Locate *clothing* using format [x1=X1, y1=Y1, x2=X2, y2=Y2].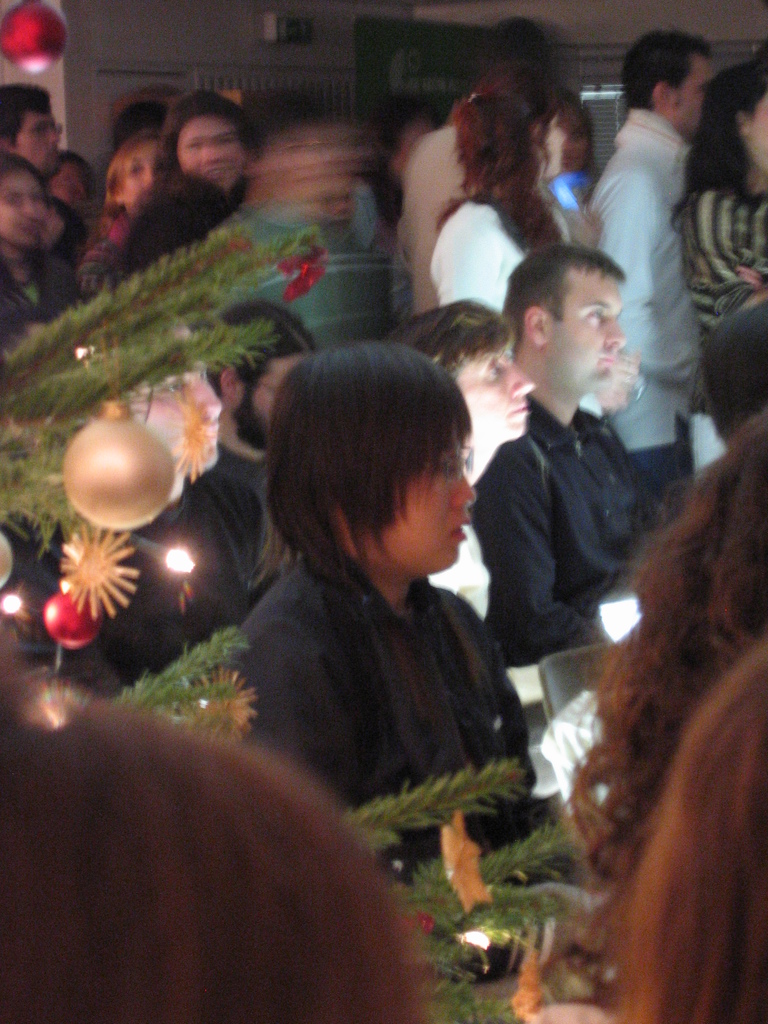
[x1=470, y1=393, x2=664, y2=668].
